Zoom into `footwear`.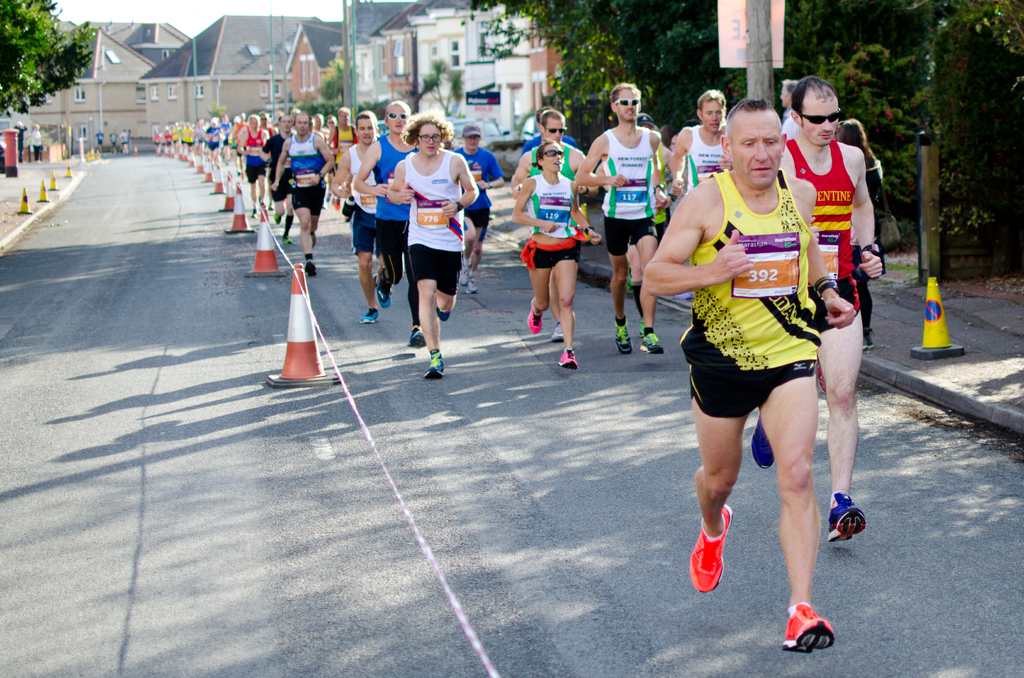
Zoom target: 557:351:577:368.
